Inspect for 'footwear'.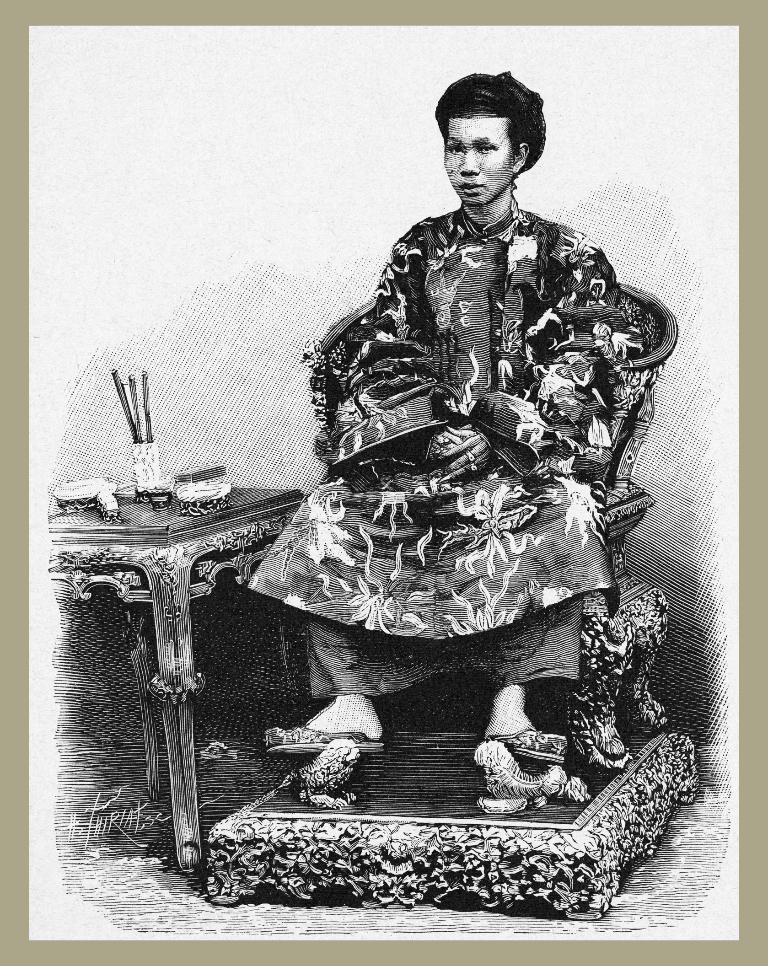
Inspection: box(265, 722, 393, 753).
